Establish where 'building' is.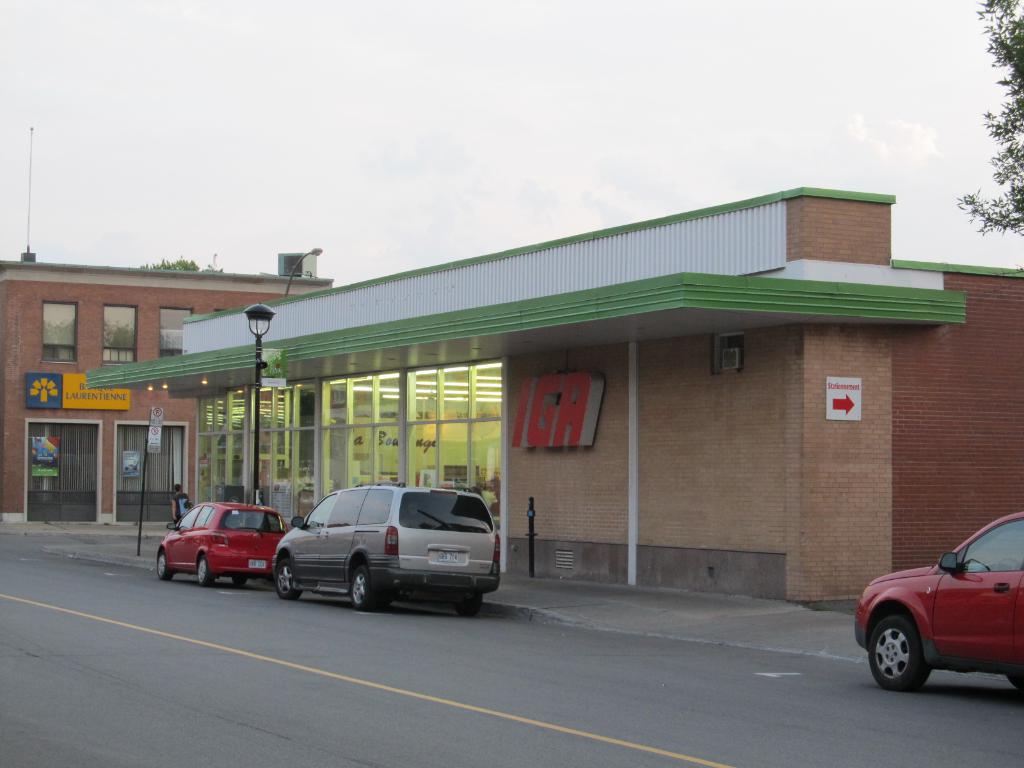
Established at rect(0, 127, 334, 521).
